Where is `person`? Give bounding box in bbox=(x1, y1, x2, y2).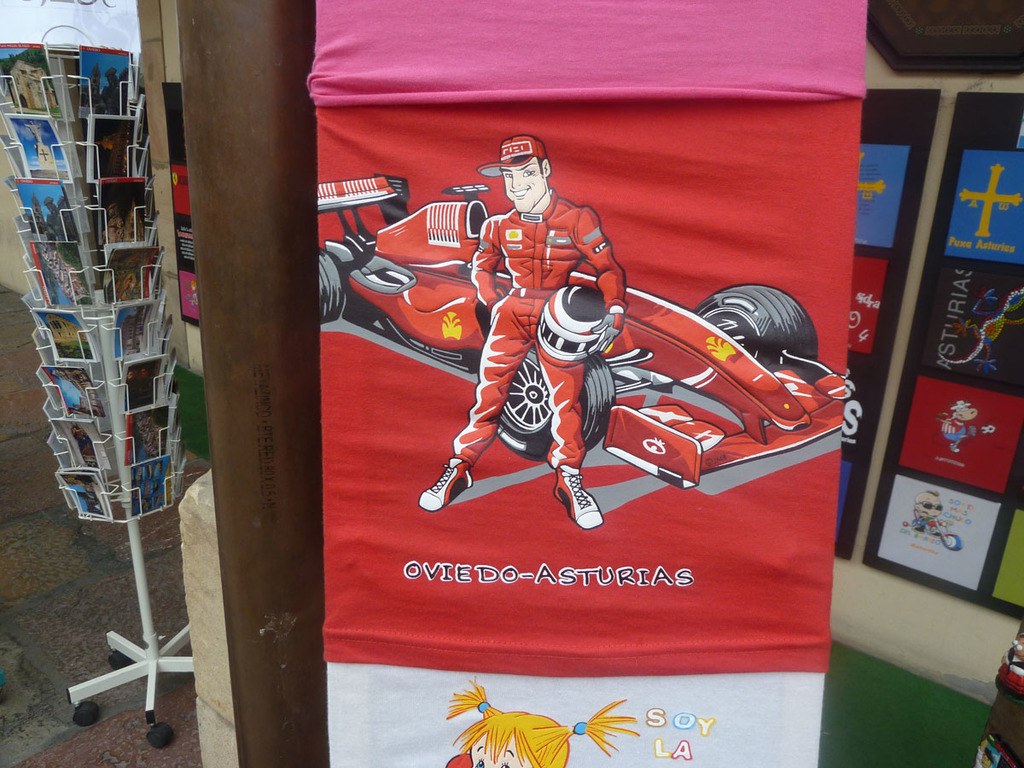
bbox=(905, 488, 945, 532).
